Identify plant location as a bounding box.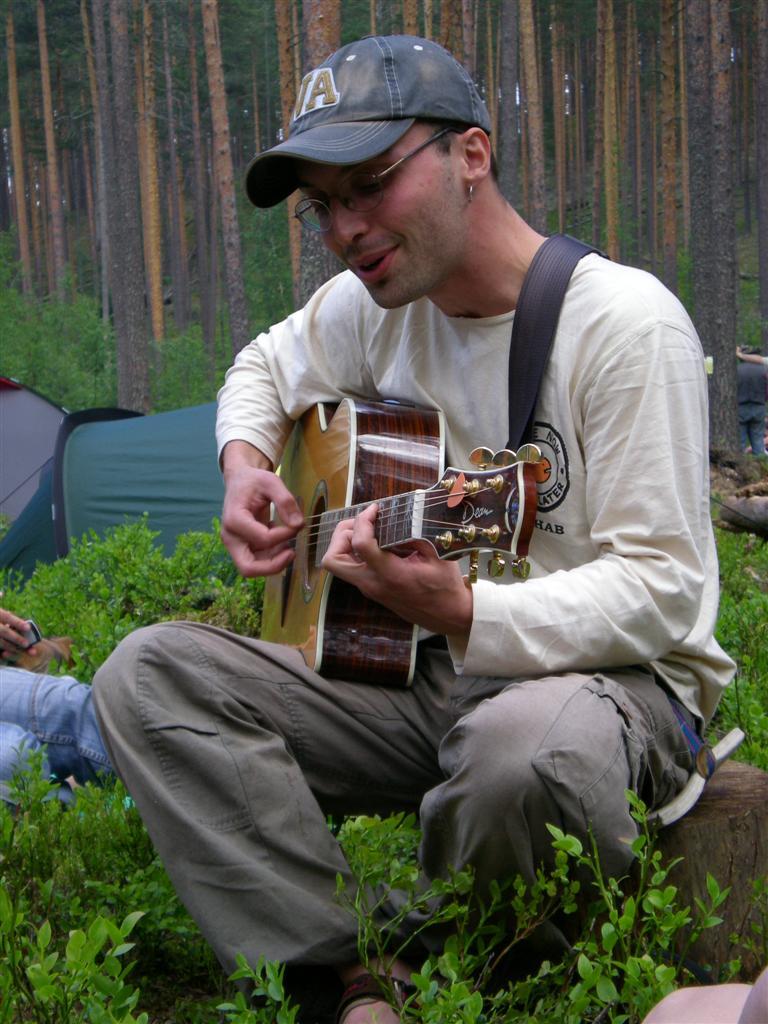
l=548, t=791, r=728, b=1017.
